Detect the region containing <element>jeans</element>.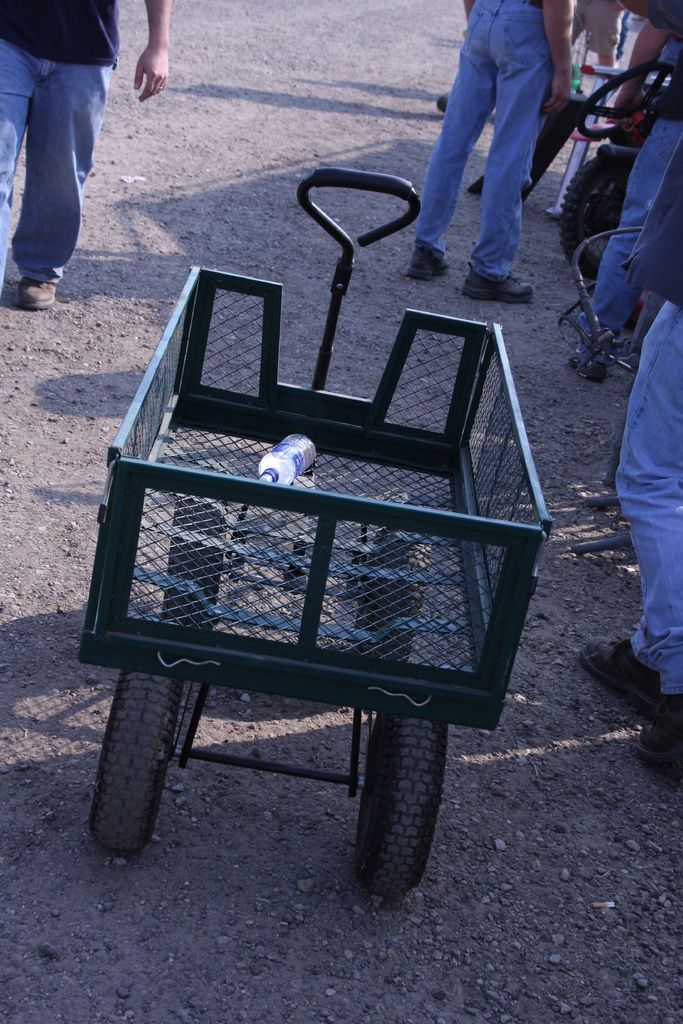
{"left": 1, "top": 42, "right": 124, "bottom": 292}.
